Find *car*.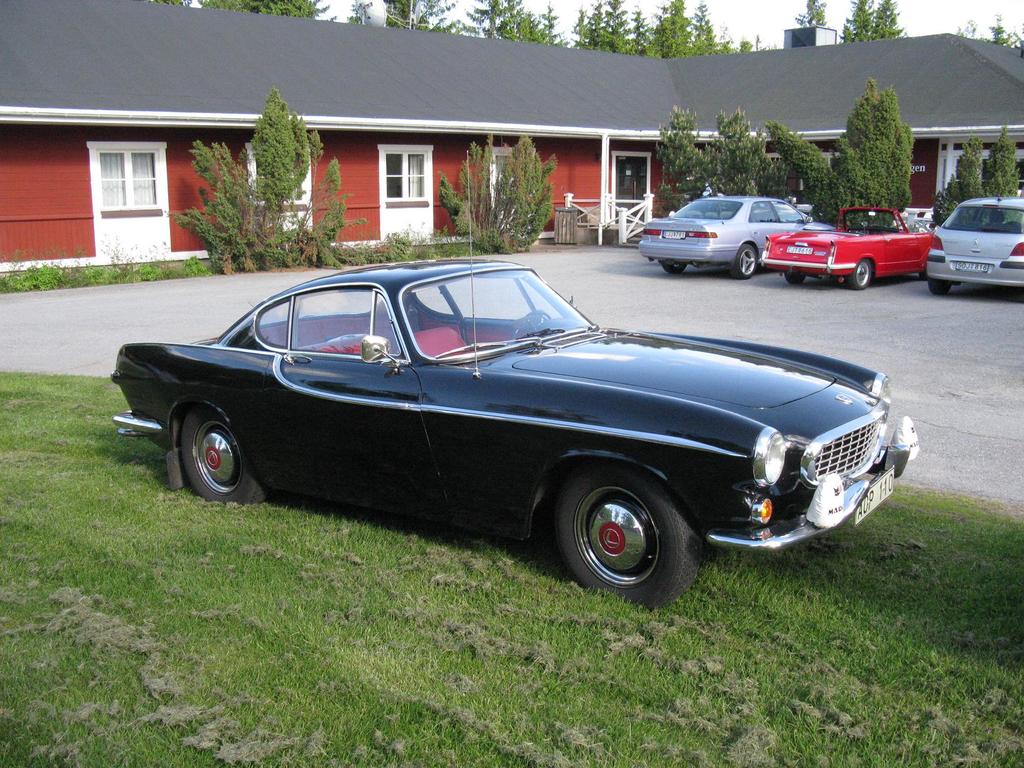
639, 195, 836, 280.
